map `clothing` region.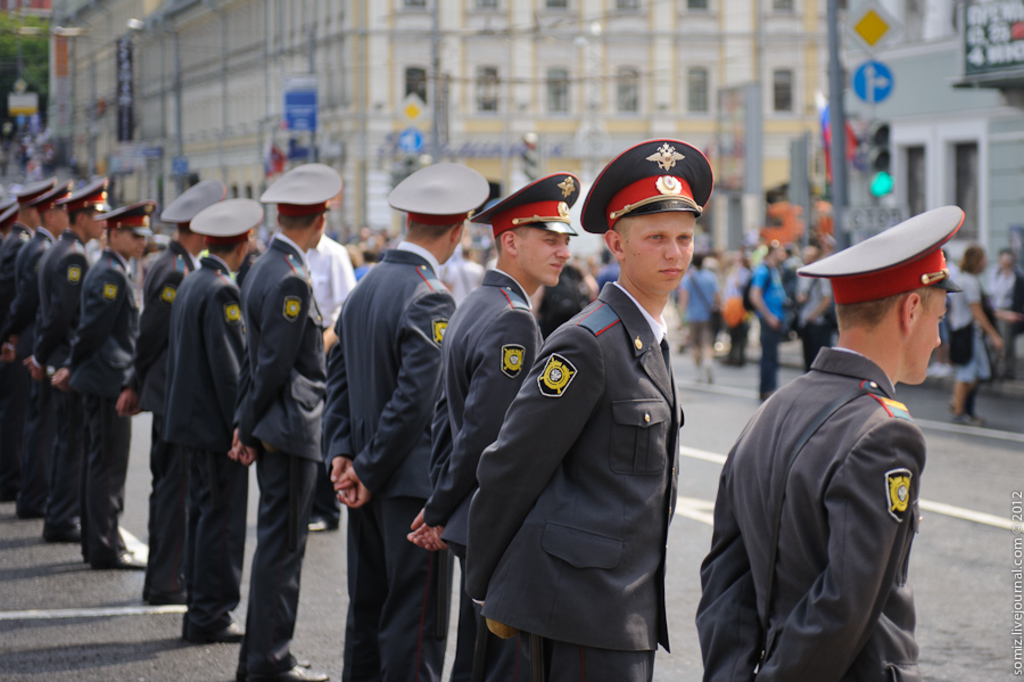
Mapped to bbox=[38, 213, 97, 548].
